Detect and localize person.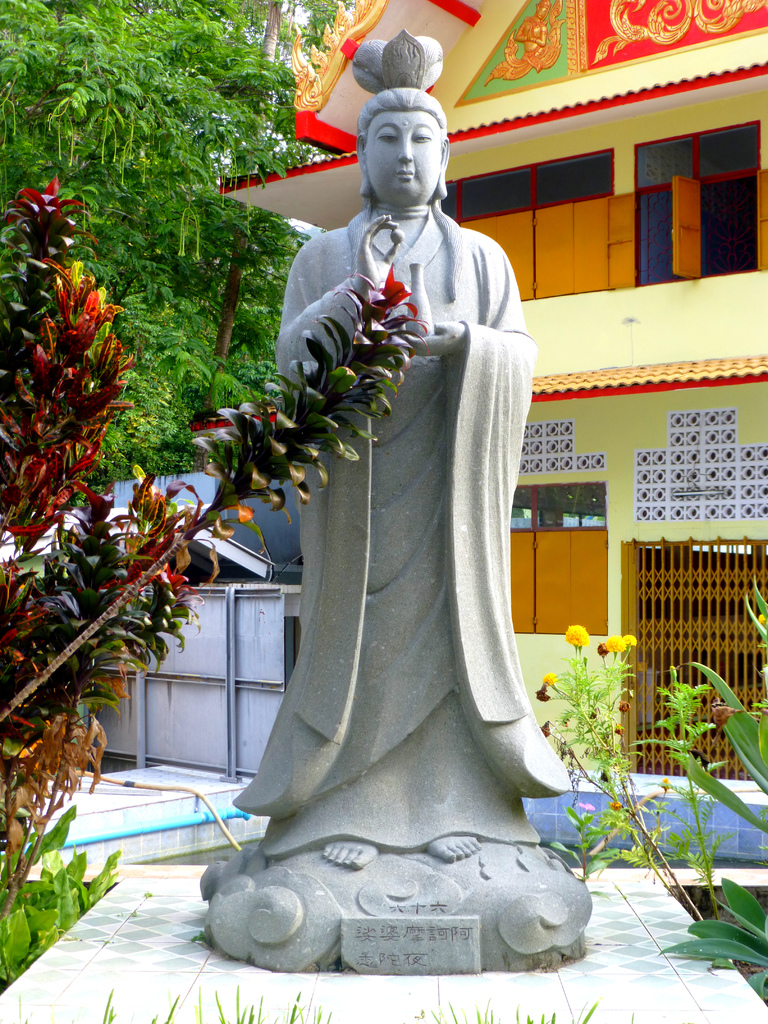
Localized at rect(227, 28, 572, 872).
